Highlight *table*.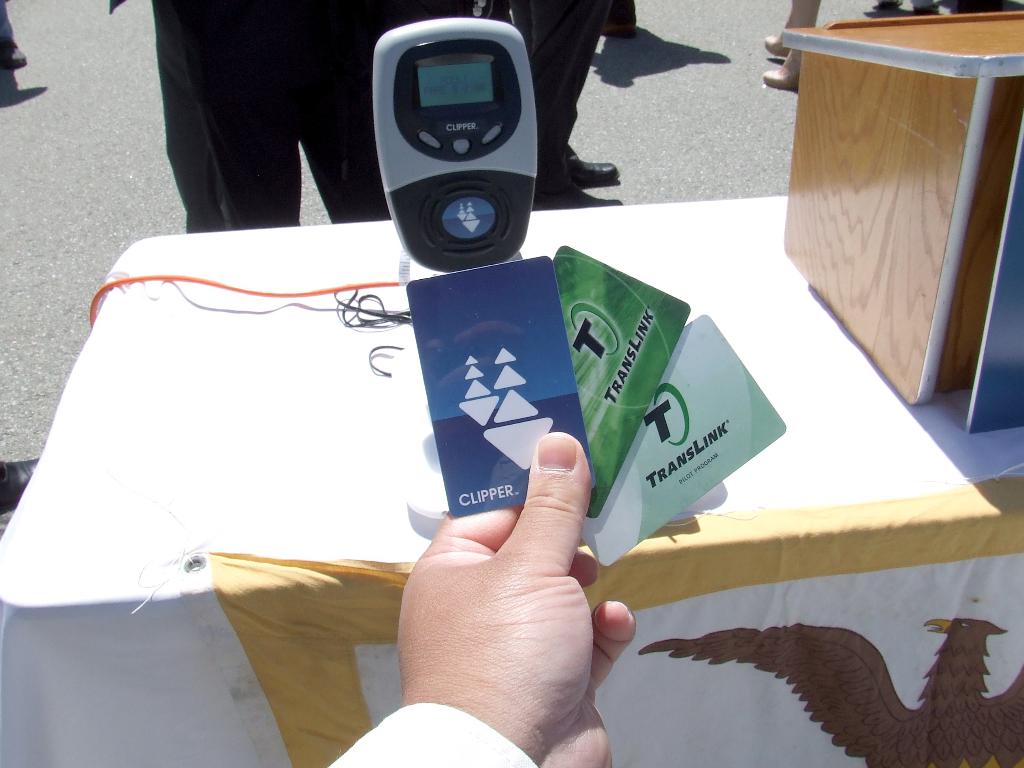
Highlighted region: <region>122, 88, 932, 743</region>.
